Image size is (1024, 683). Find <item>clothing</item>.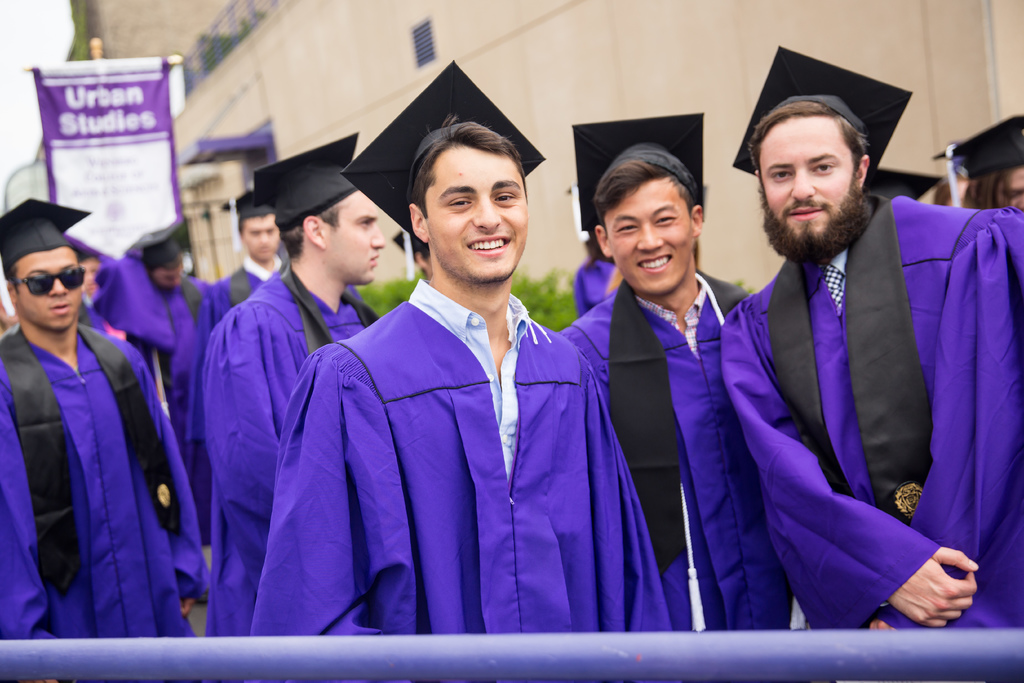
x1=197 y1=252 x2=385 y2=641.
